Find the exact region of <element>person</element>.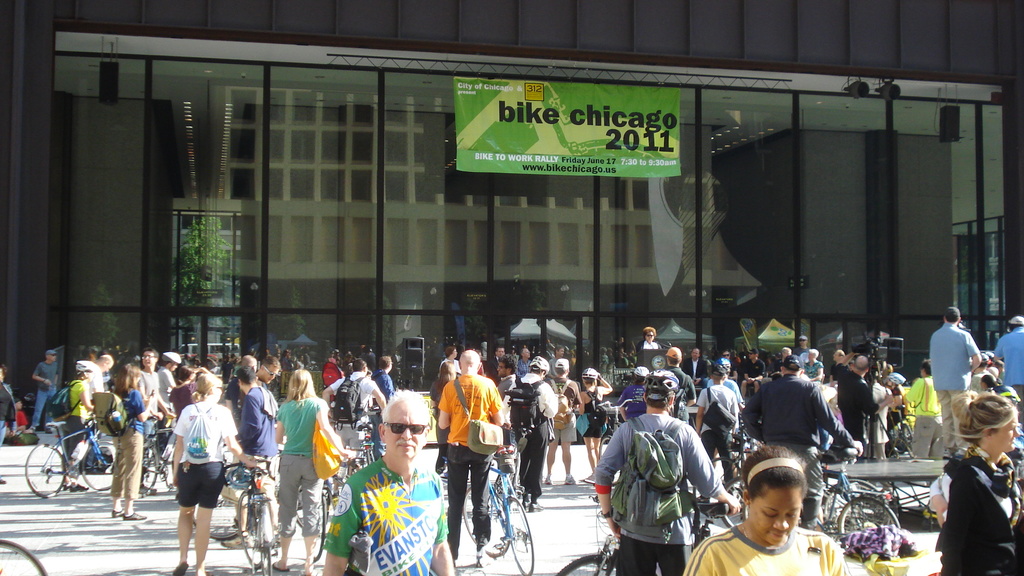
Exact region: {"left": 161, "top": 352, "right": 177, "bottom": 404}.
